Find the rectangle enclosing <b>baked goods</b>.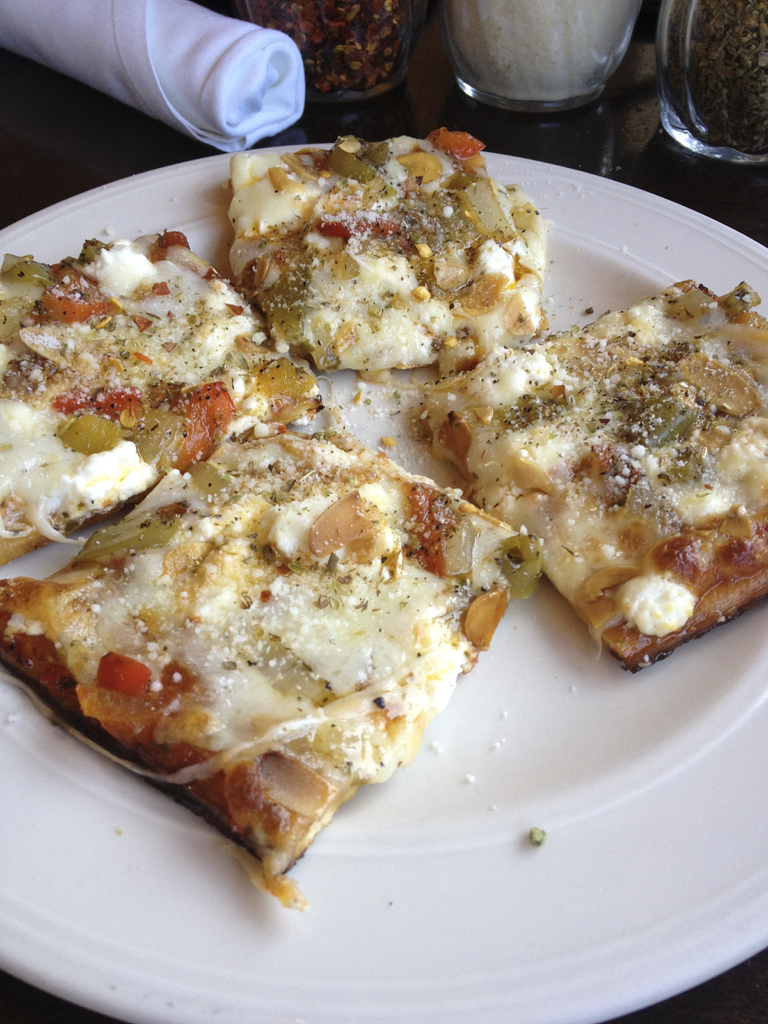
[x1=0, y1=428, x2=558, y2=913].
